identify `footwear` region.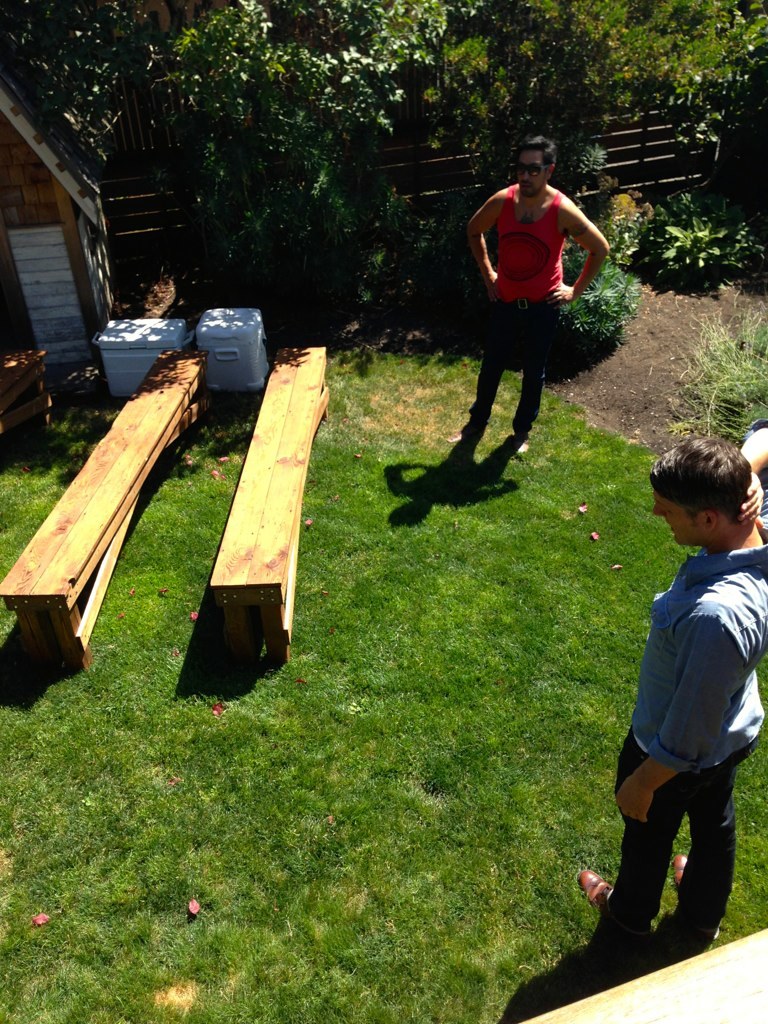
Region: Rect(673, 856, 710, 939).
